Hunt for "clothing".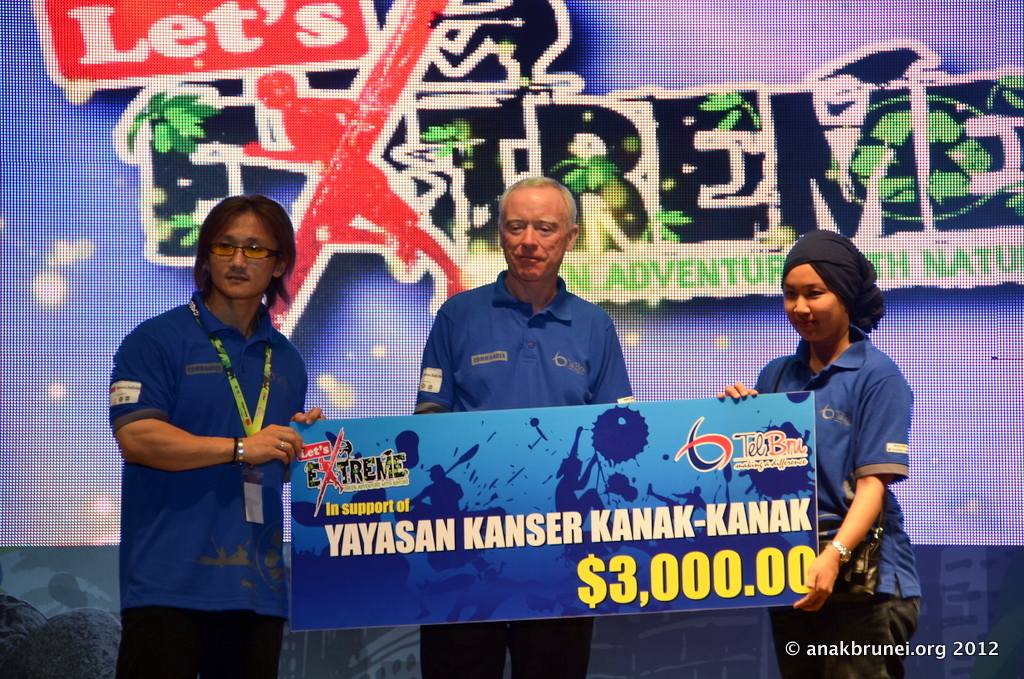
Hunted down at (110,250,320,632).
